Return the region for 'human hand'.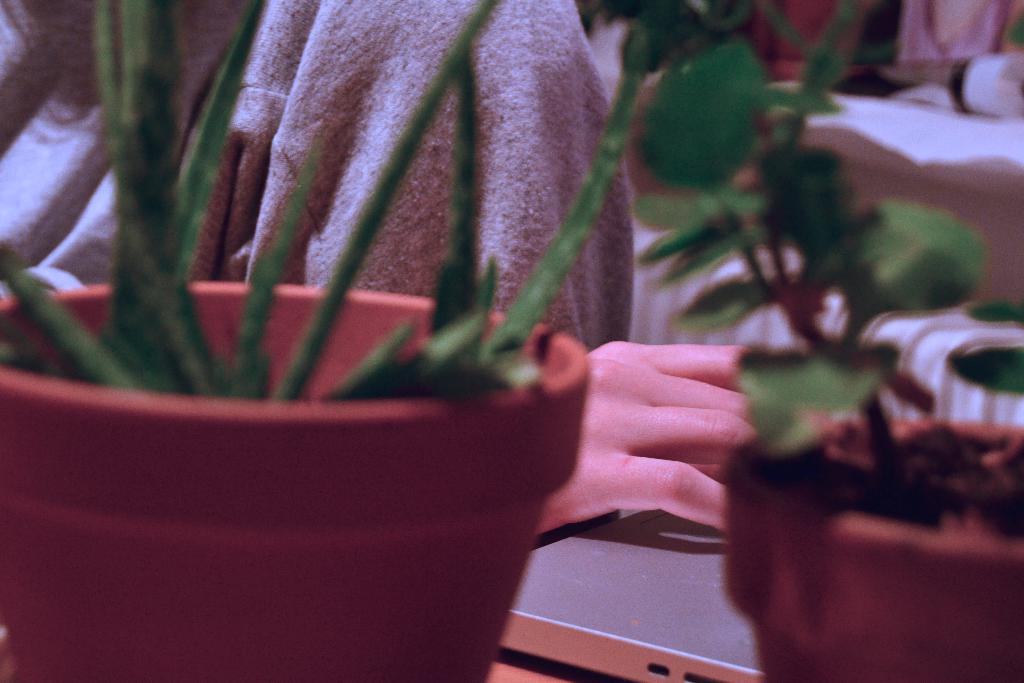
bbox=(538, 354, 761, 555).
